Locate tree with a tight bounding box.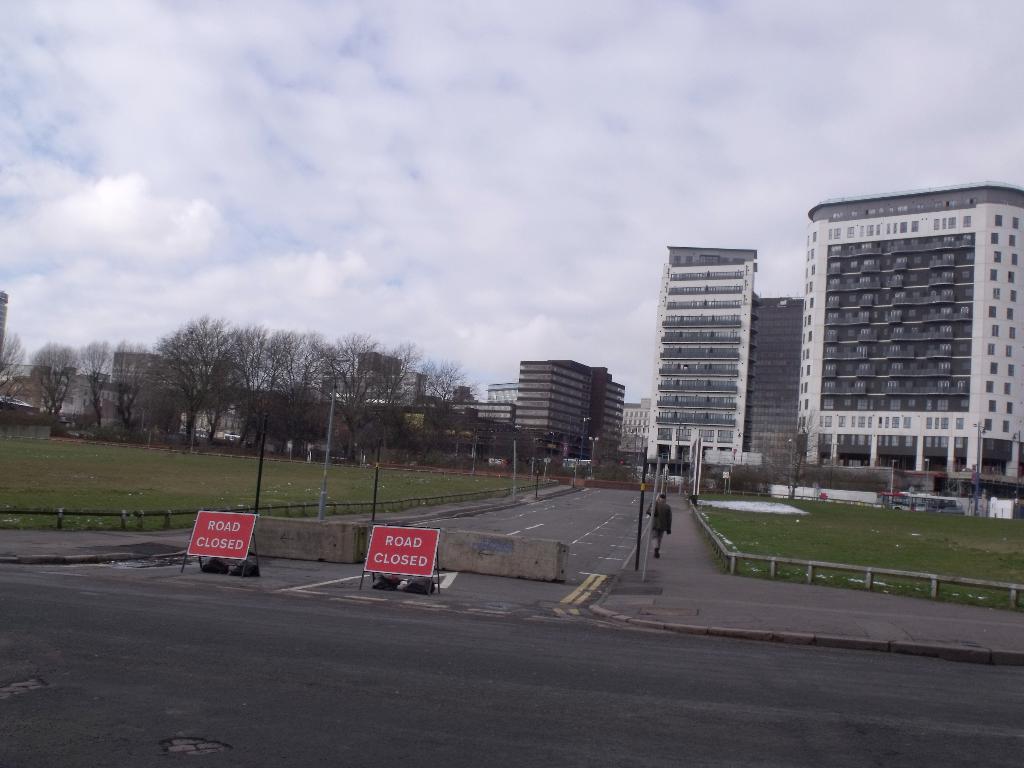
(x1=108, y1=344, x2=140, y2=435).
